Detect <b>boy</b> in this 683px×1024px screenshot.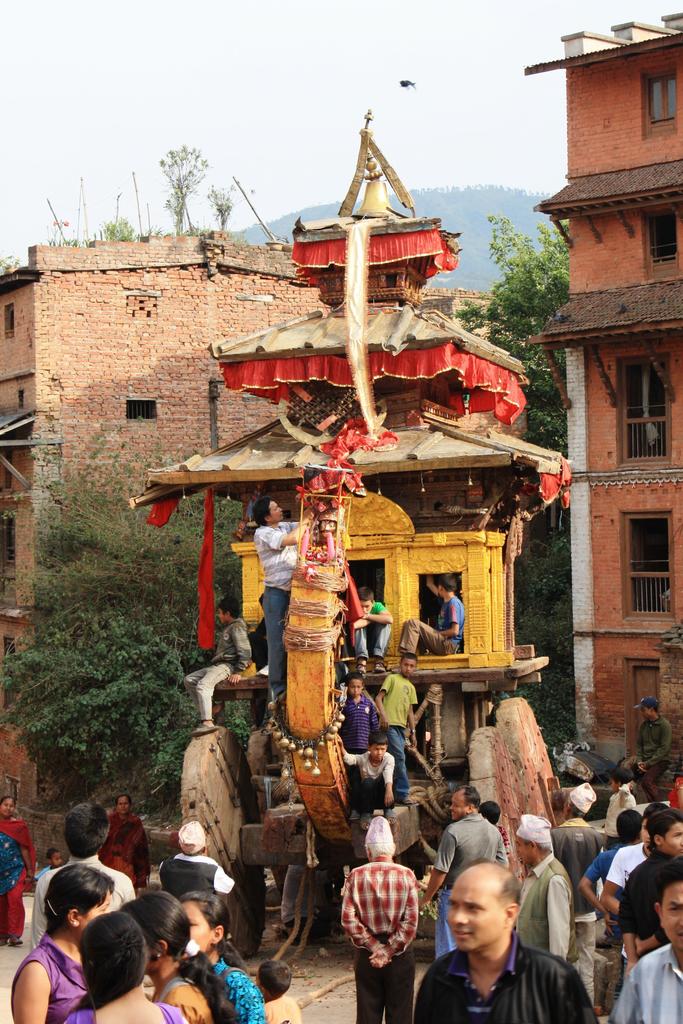
Detection: (601, 803, 673, 915).
